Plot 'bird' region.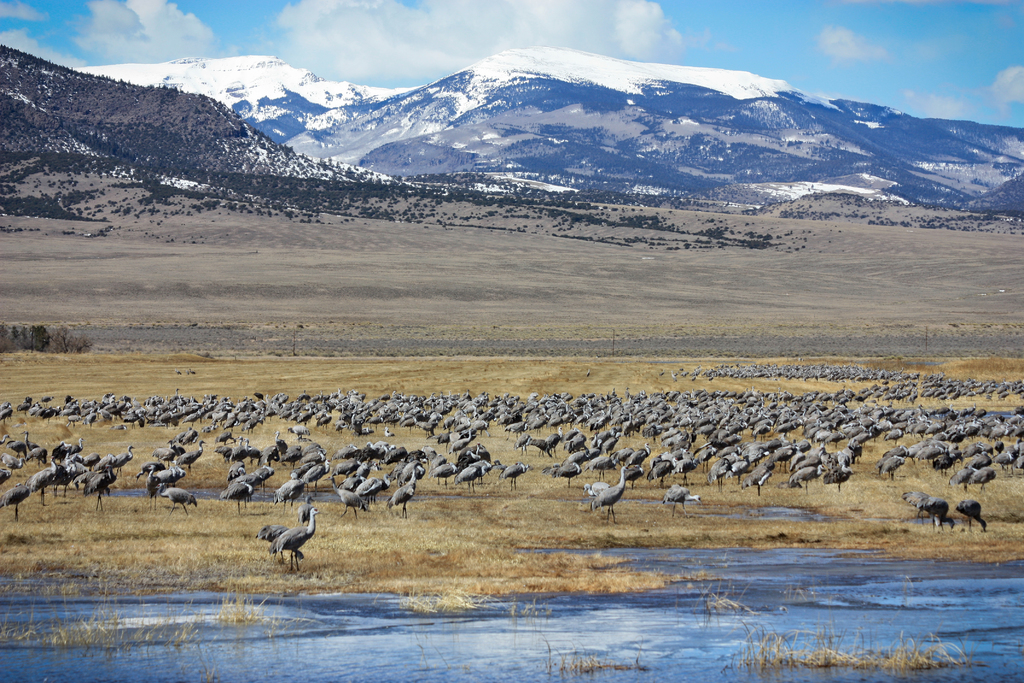
Plotted at crop(922, 498, 956, 533).
